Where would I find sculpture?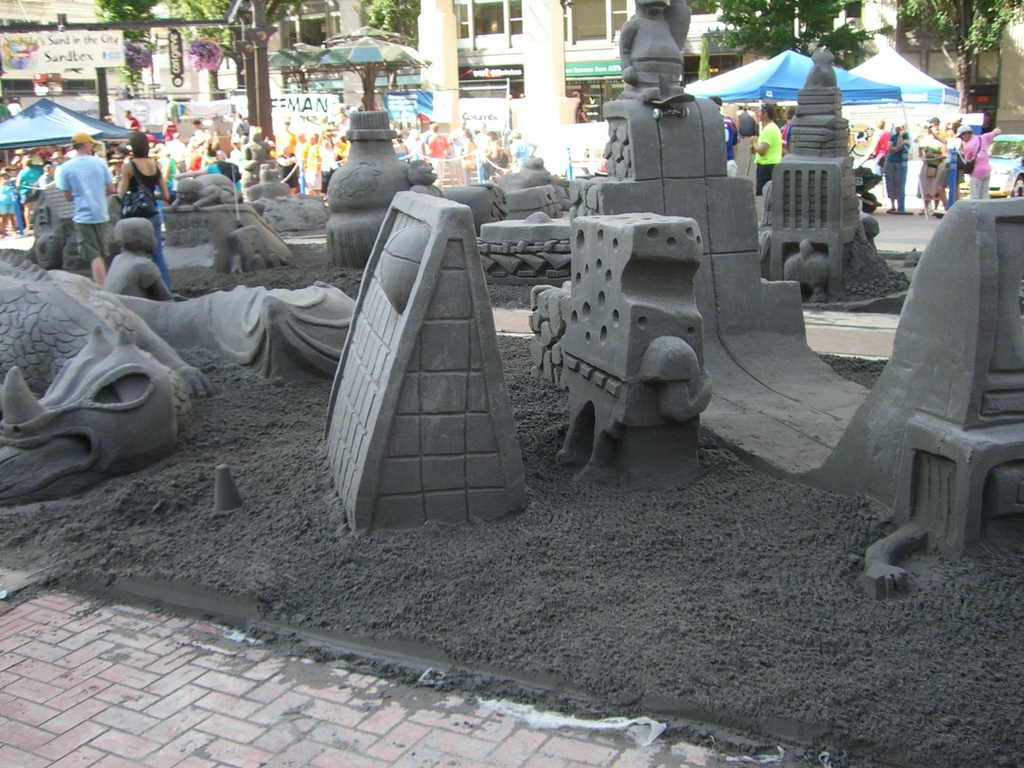
At (604,0,707,134).
